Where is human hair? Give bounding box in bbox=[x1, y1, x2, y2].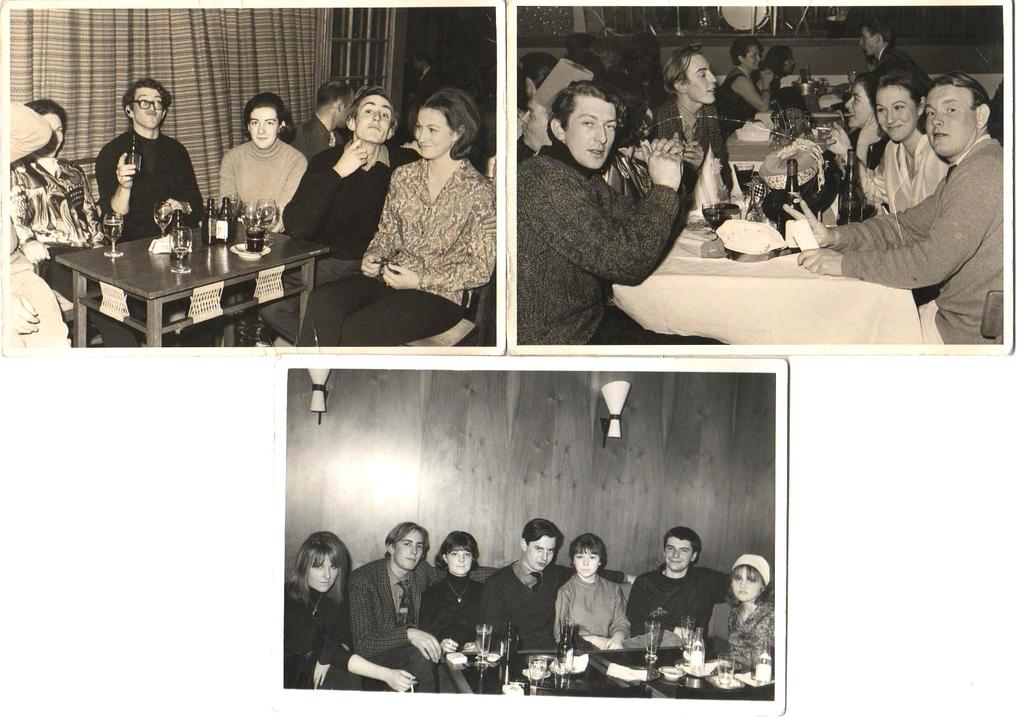
bbox=[343, 86, 405, 164].
